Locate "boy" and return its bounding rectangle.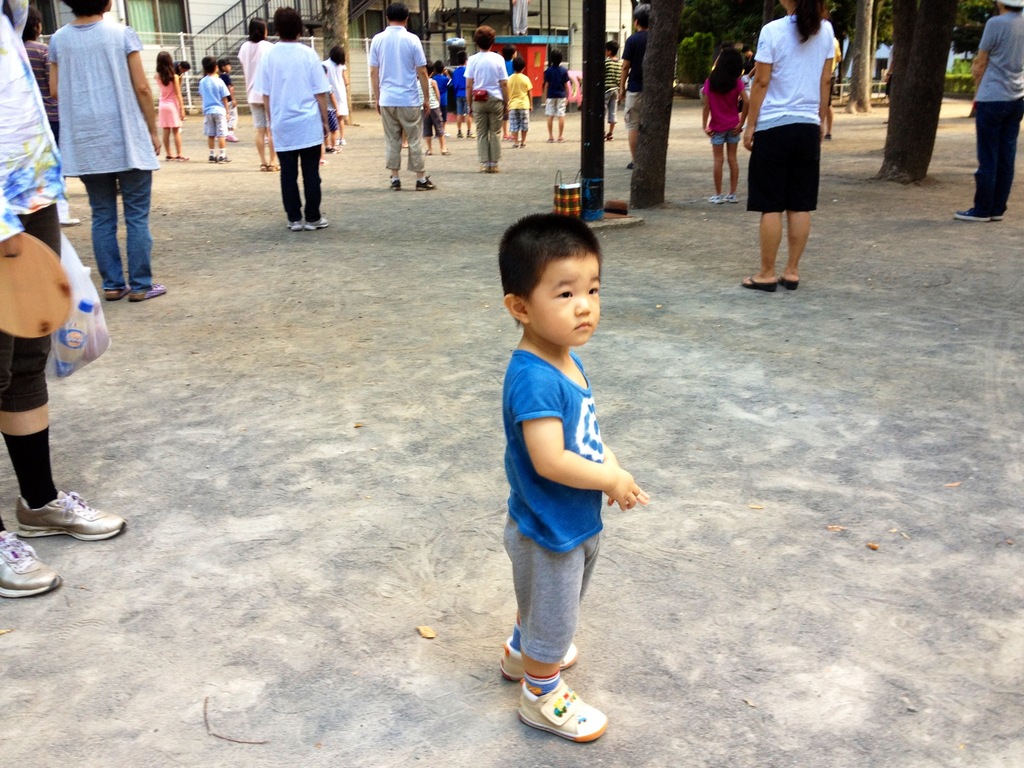
bbox=(467, 214, 644, 739).
